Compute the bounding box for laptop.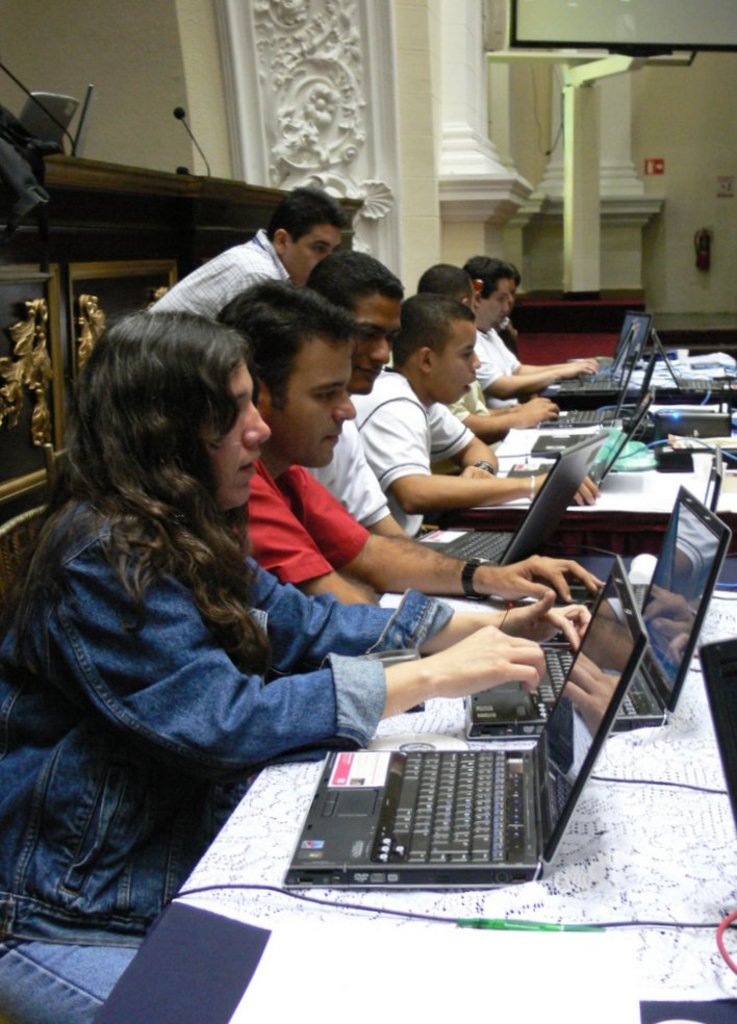
249/573/656/893.
